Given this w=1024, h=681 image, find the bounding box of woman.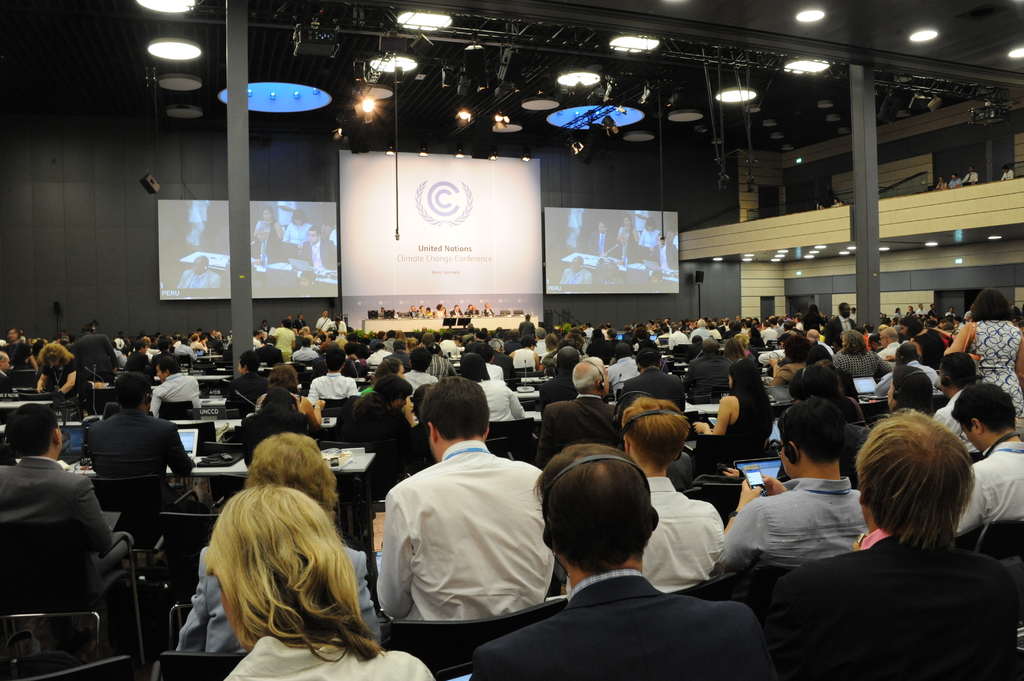
box(836, 330, 892, 382).
